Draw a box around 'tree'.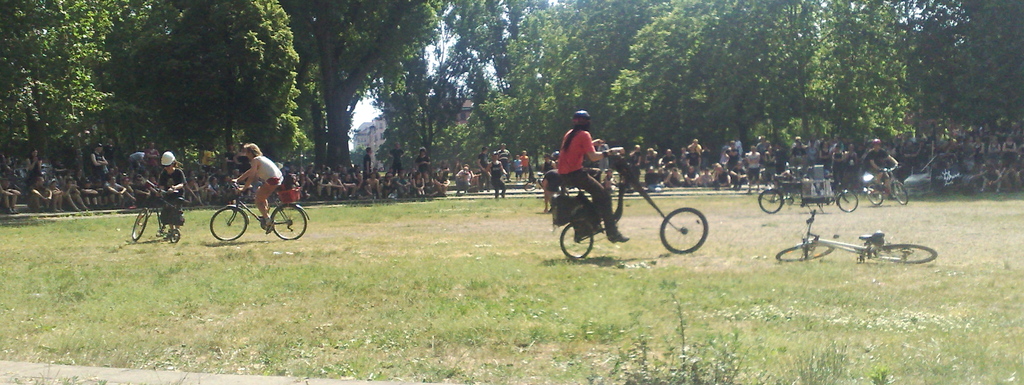
box=[489, 0, 596, 182].
